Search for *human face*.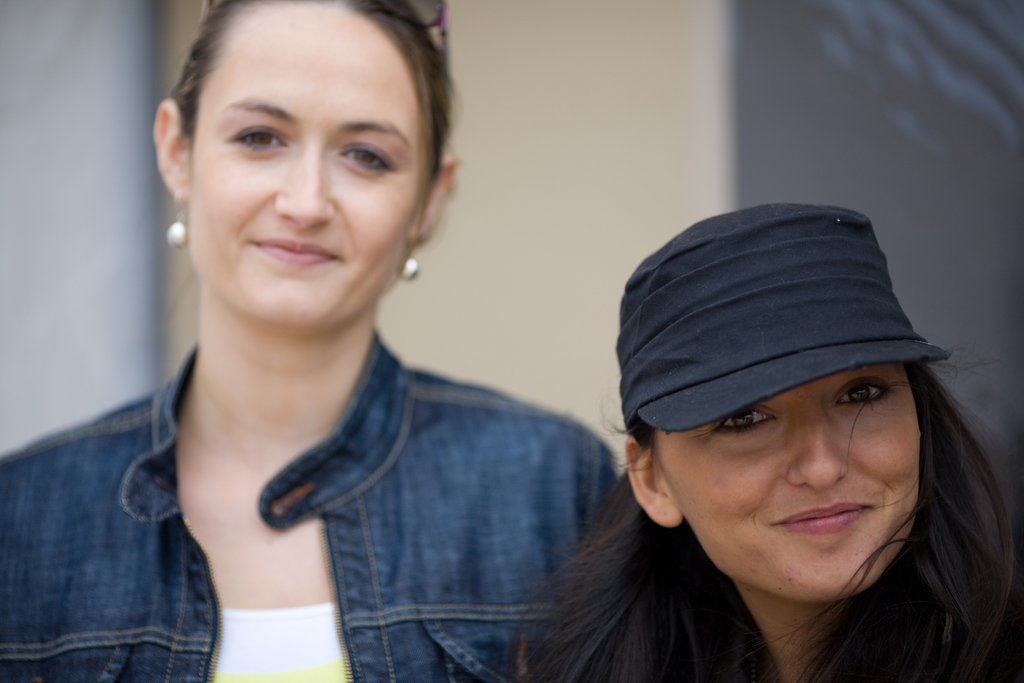
Found at region(650, 371, 920, 587).
